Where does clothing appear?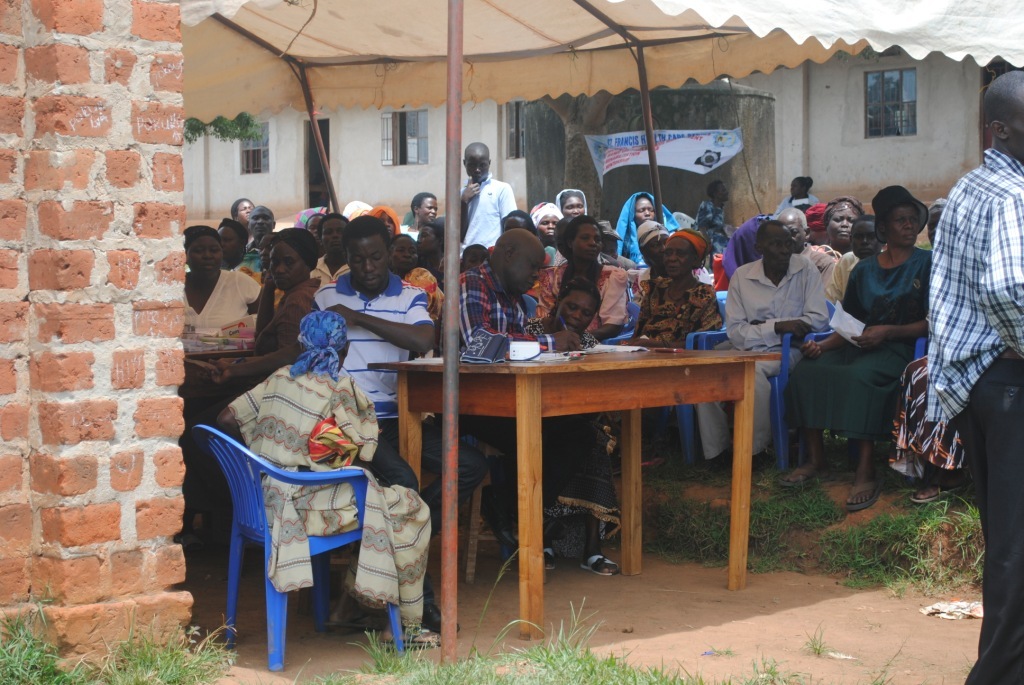
Appears at (455, 268, 573, 366).
